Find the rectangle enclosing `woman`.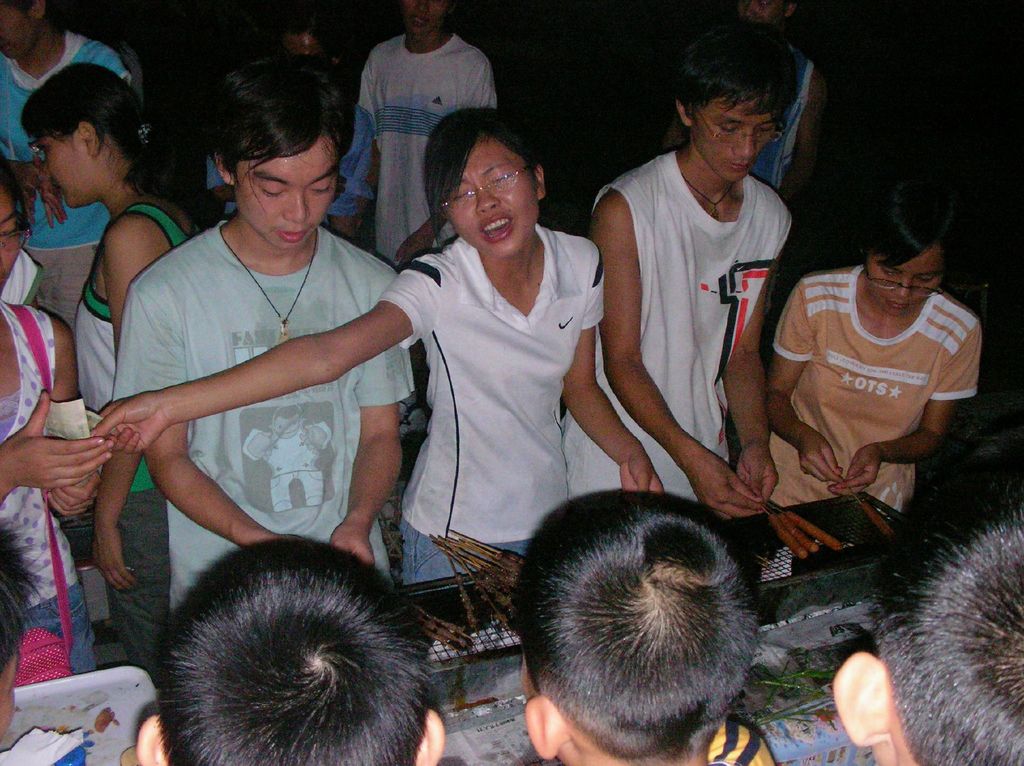
crop(20, 55, 221, 711).
